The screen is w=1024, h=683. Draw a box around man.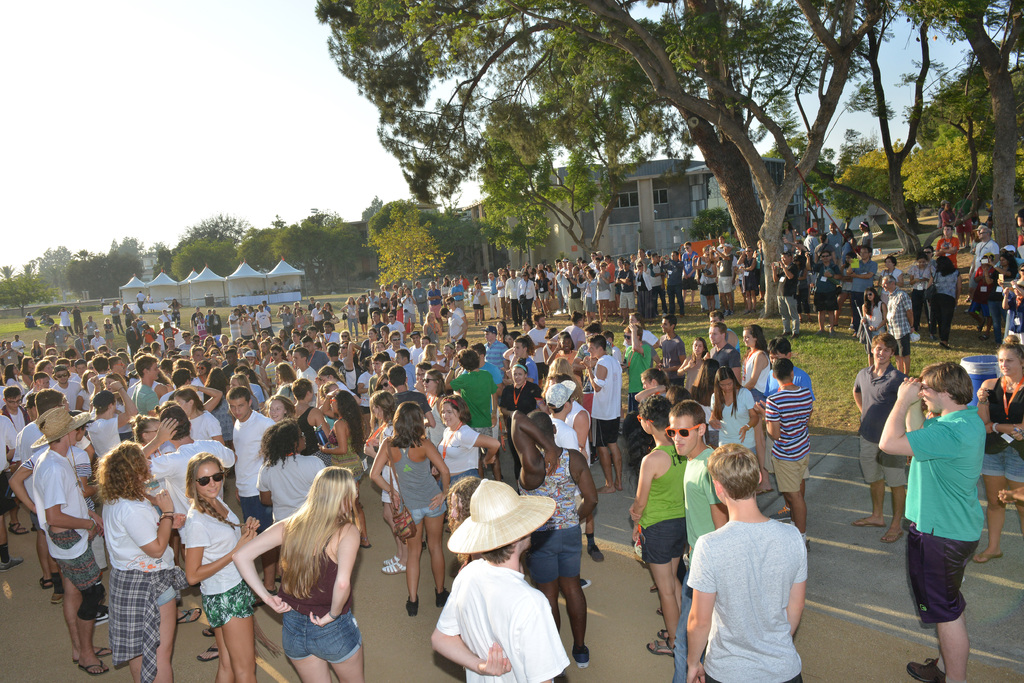
(x1=631, y1=252, x2=637, y2=273).
